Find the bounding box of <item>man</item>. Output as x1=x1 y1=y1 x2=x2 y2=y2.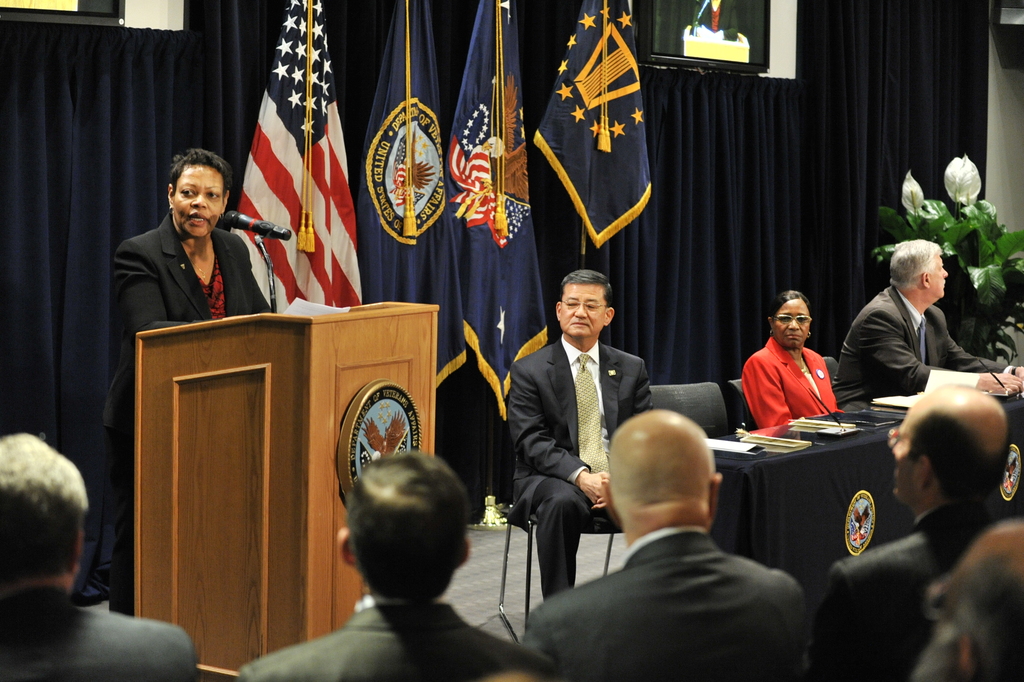
x1=0 y1=421 x2=201 y2=681.
